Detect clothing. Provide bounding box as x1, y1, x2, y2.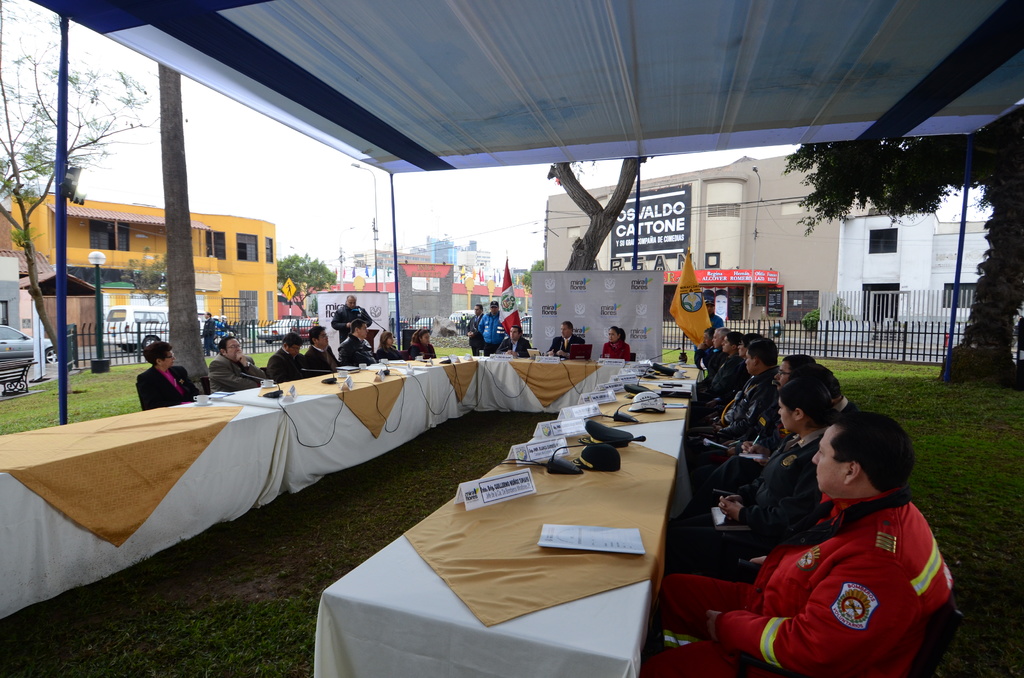
410, 345, 436, 358.
